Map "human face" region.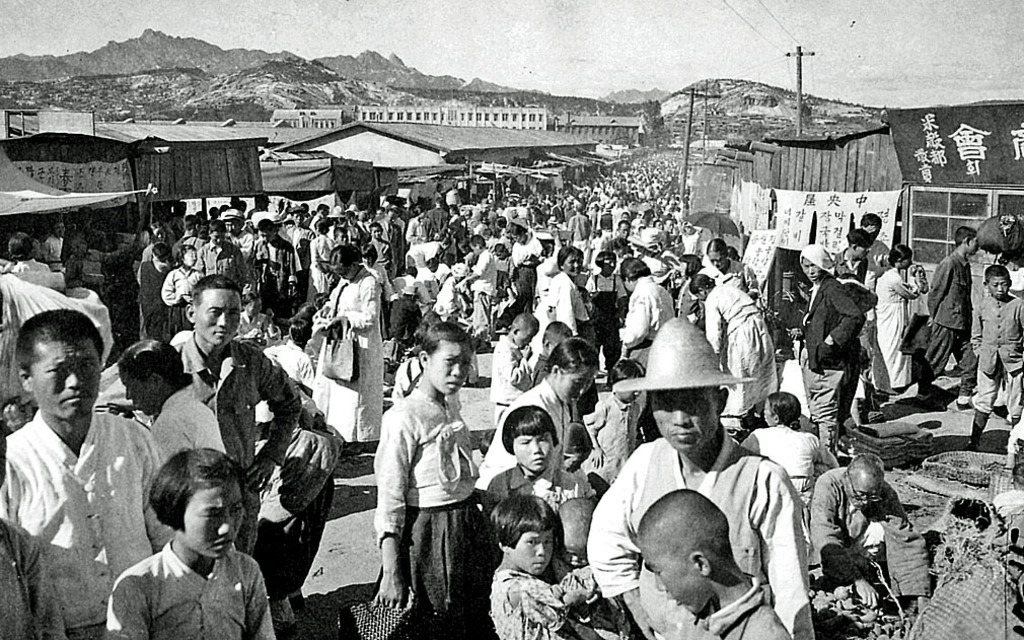
Mapped to 119:368:157:415.
